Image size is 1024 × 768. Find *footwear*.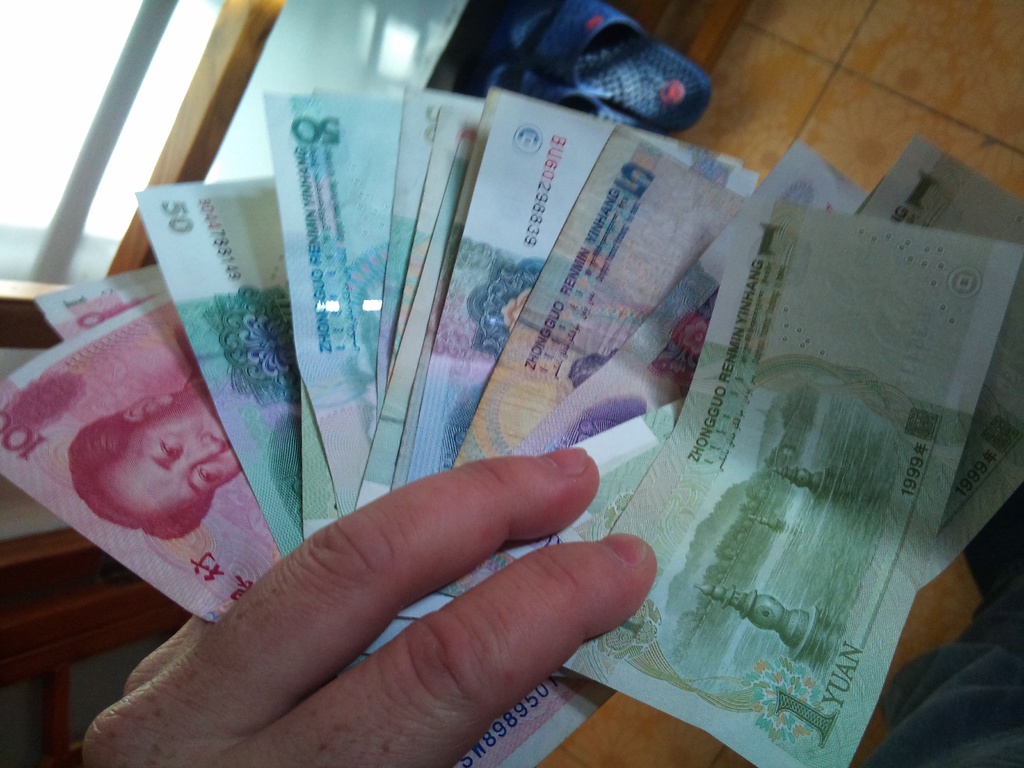
497 0 712 133.
